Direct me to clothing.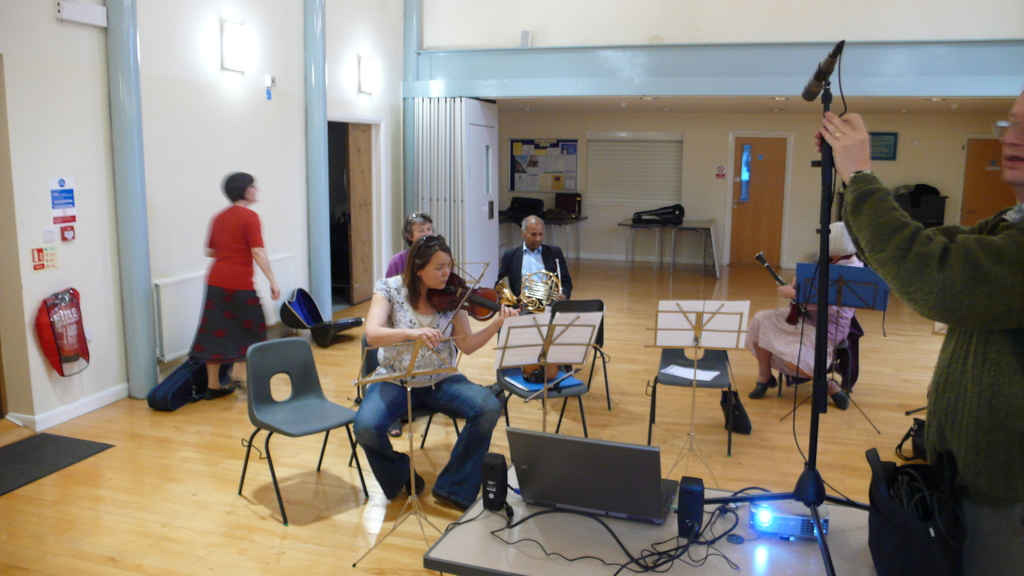
Direction: 175 186 272 363.
